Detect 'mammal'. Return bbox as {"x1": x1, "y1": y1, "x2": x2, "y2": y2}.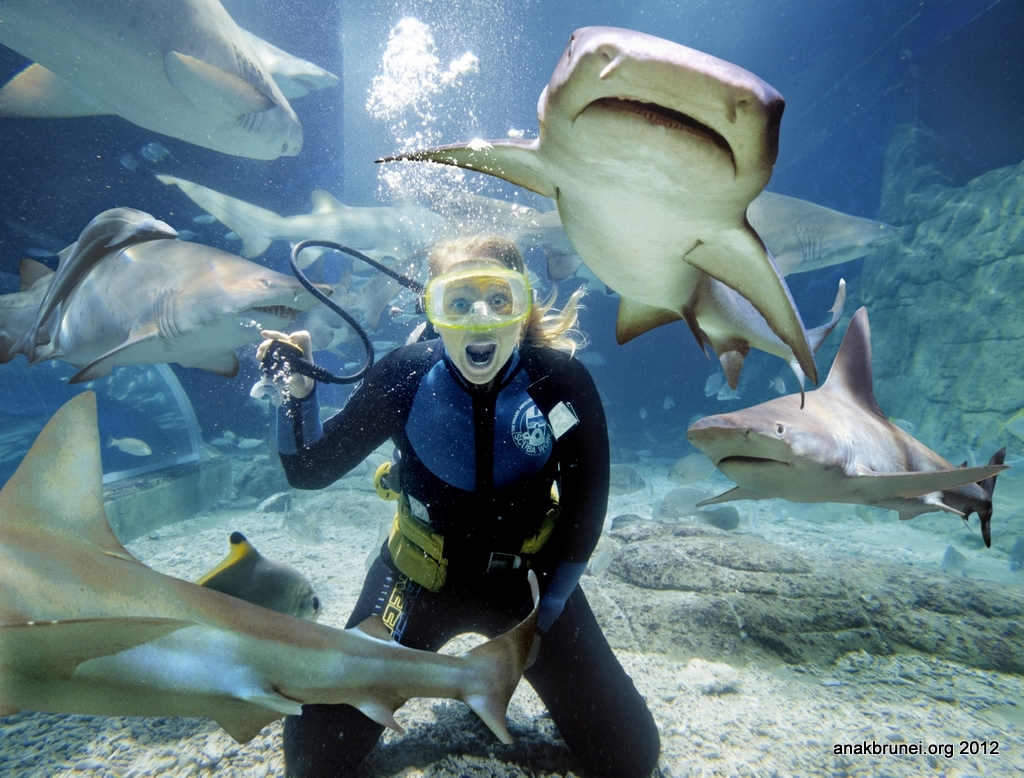
{"x1": 257, "y1": 235, "x2": 663, "y2": 777}.
